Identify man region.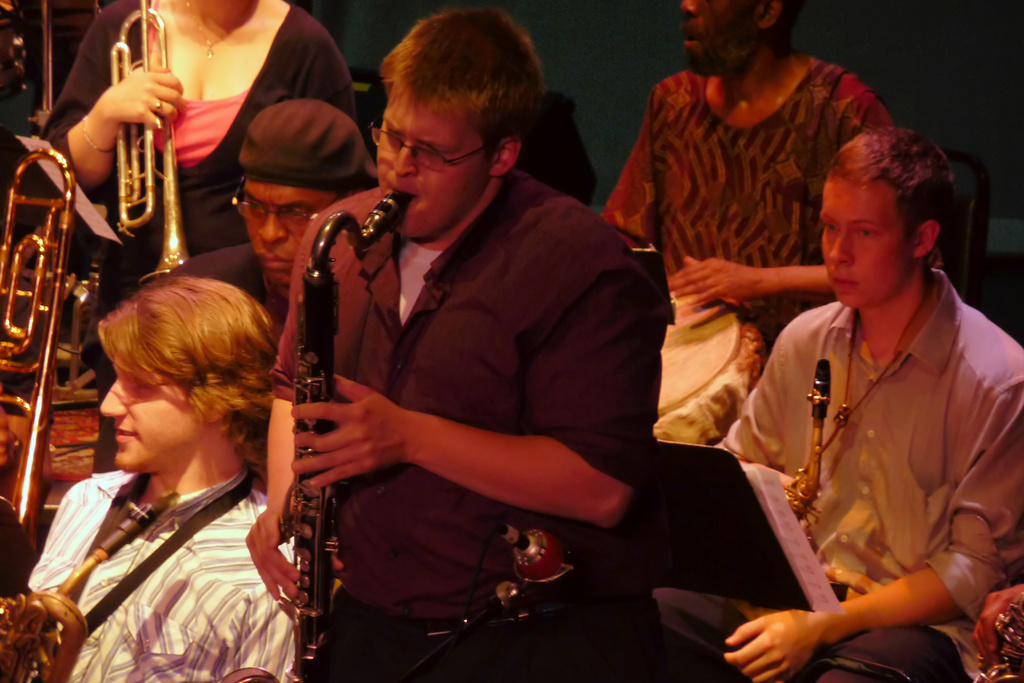
Region: rect(598, 0, 902, 602).
